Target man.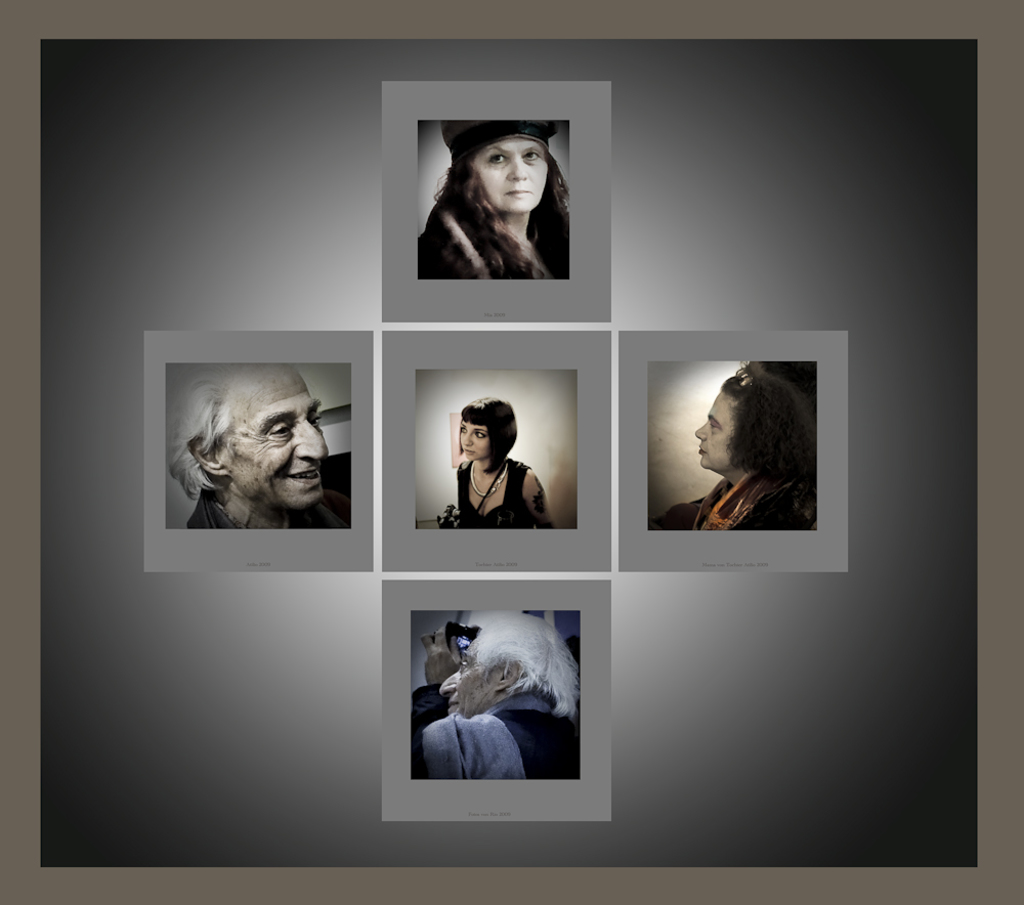
Target region: left=409, top=614, right=580, bottom=777.
